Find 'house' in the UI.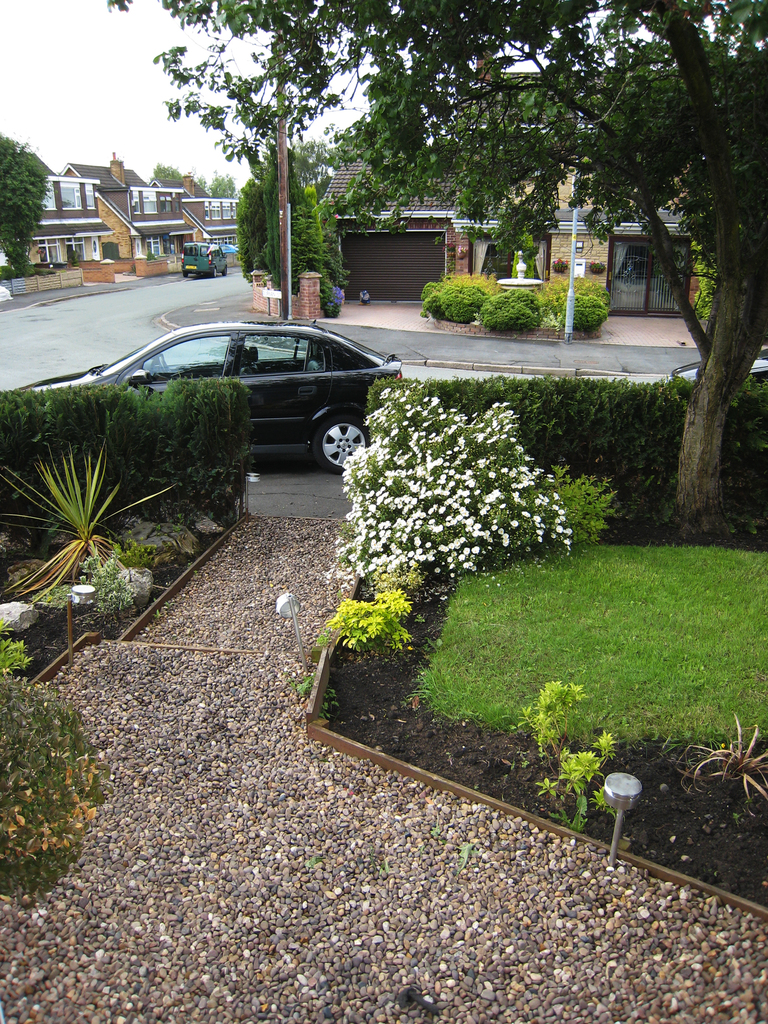
UI element at locate(15, 151, 196, 282).
